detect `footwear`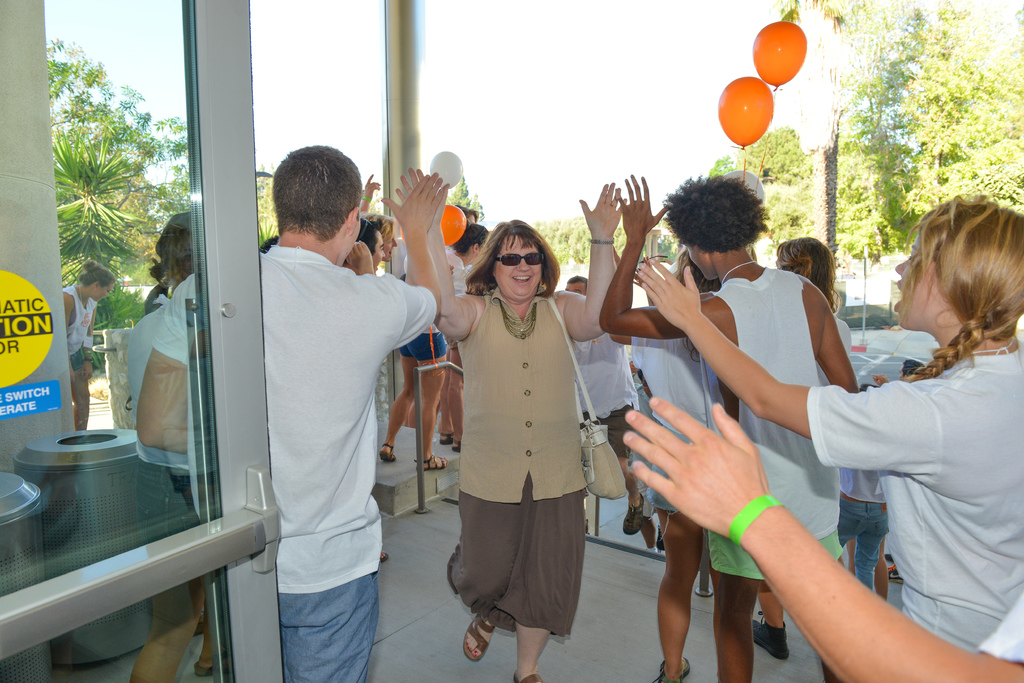
[656, 526, 665, 549]
